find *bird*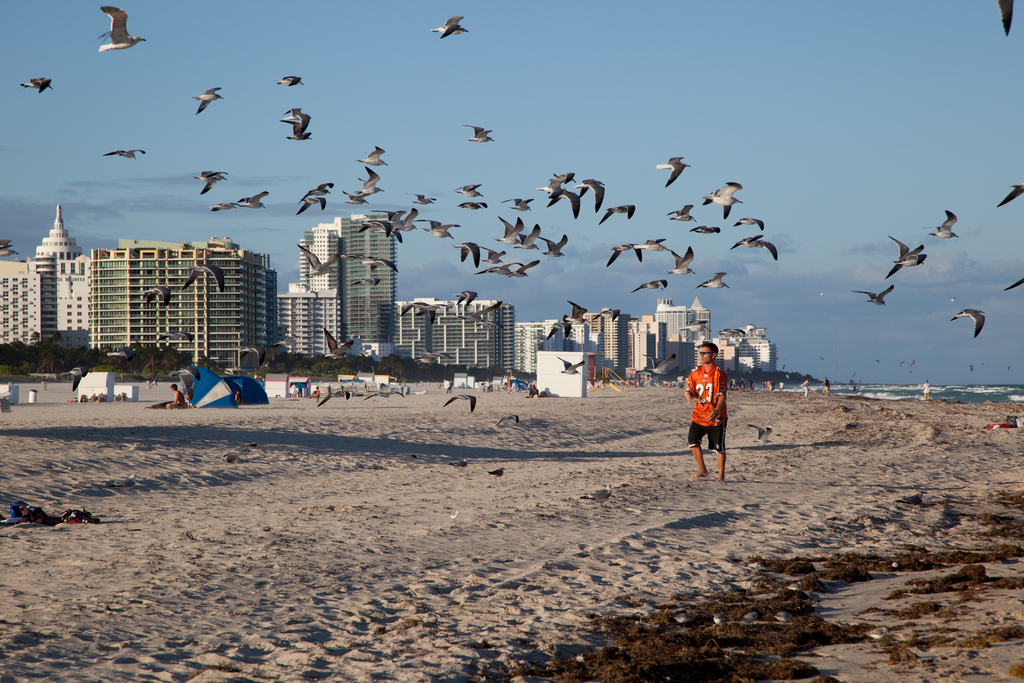
region(234, 343, 263, 366)
